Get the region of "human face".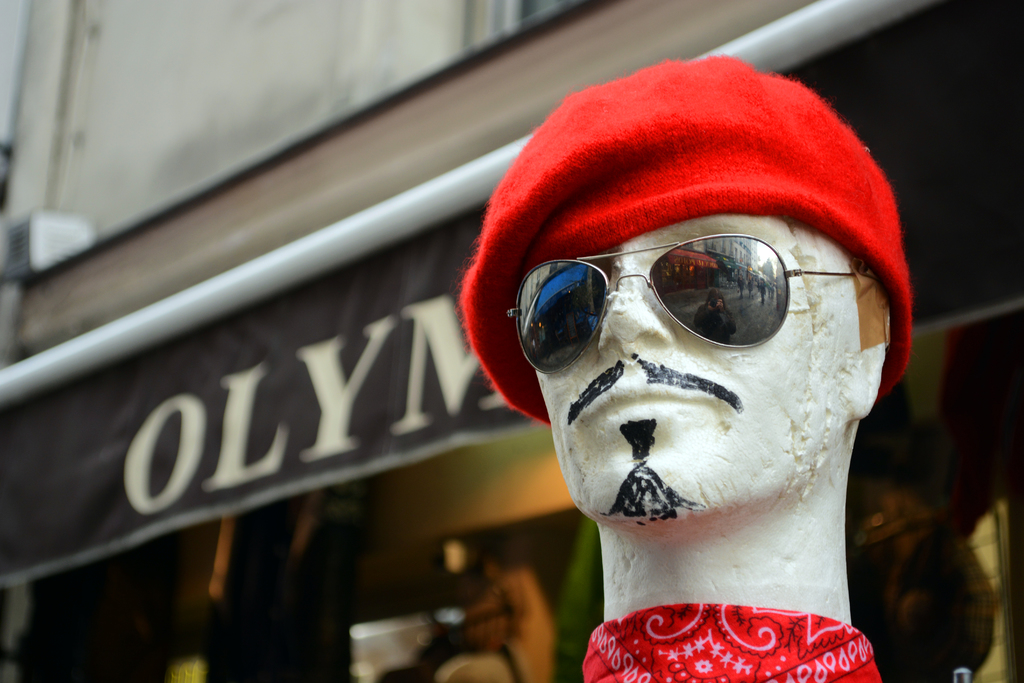
523,217,806,502.
